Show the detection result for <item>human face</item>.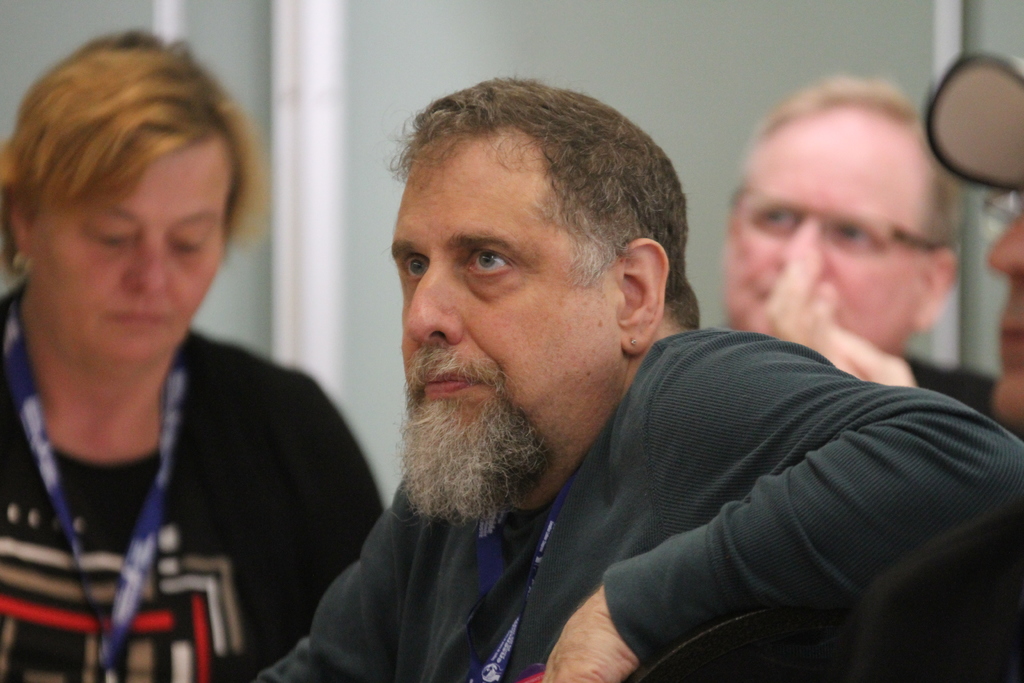
region(389, 135, 624, 478).
